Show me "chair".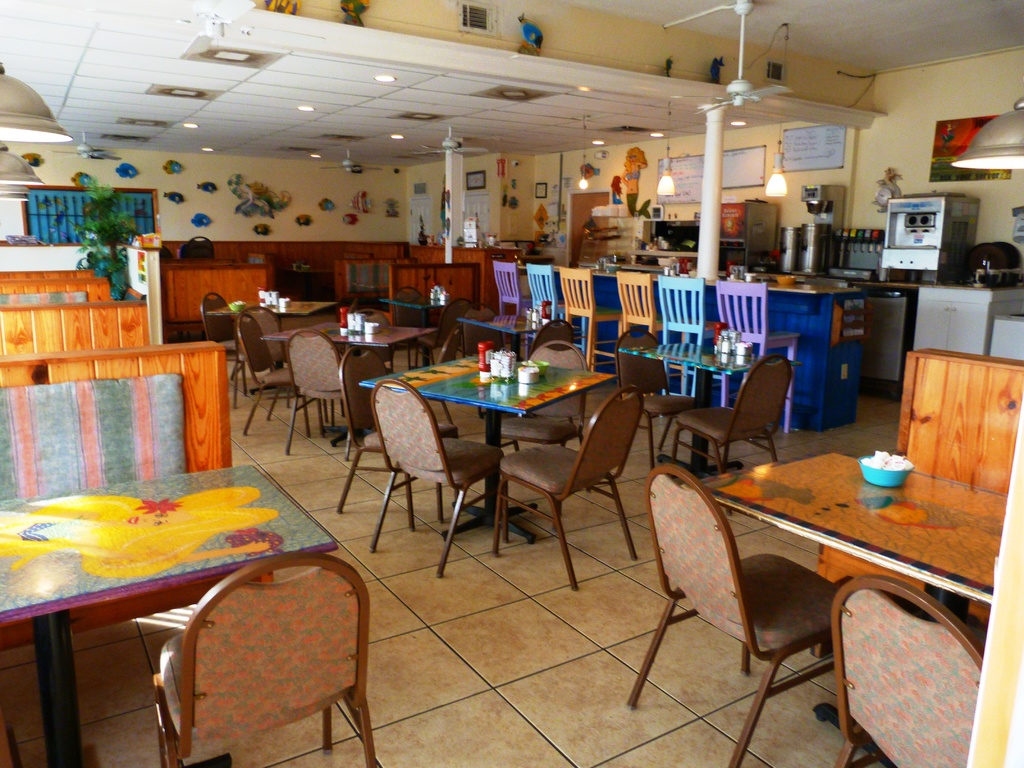
"chair" is here: (234,307,291,408).
